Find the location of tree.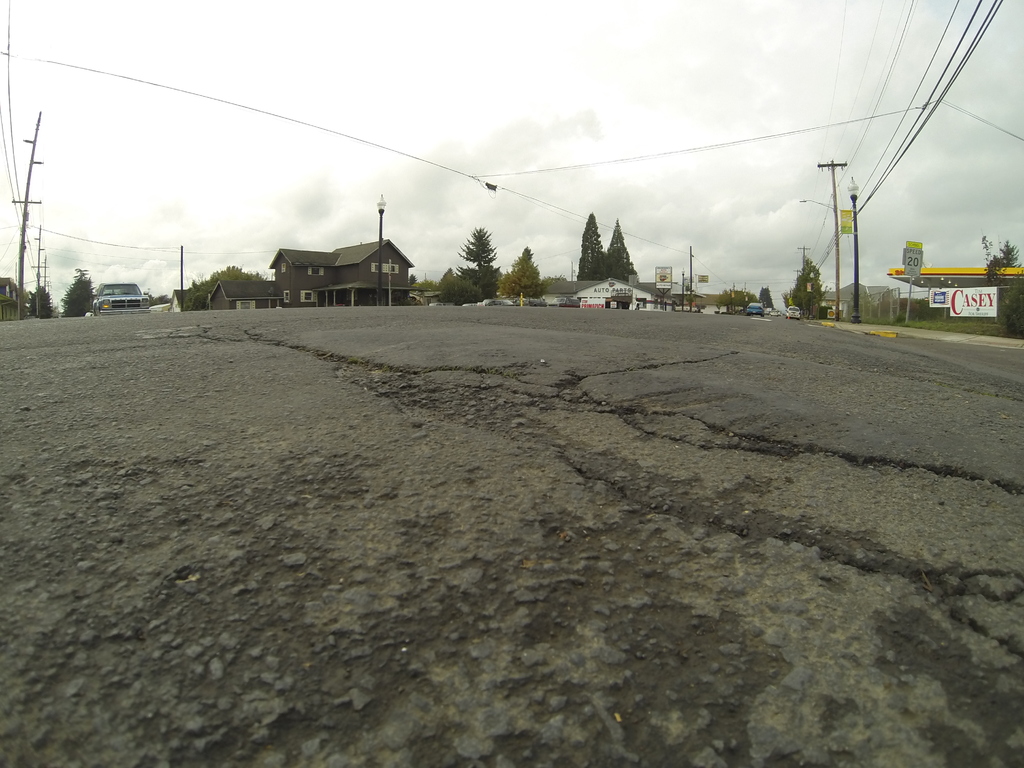
Location: bbox=(995, 249, 1021, 266).
